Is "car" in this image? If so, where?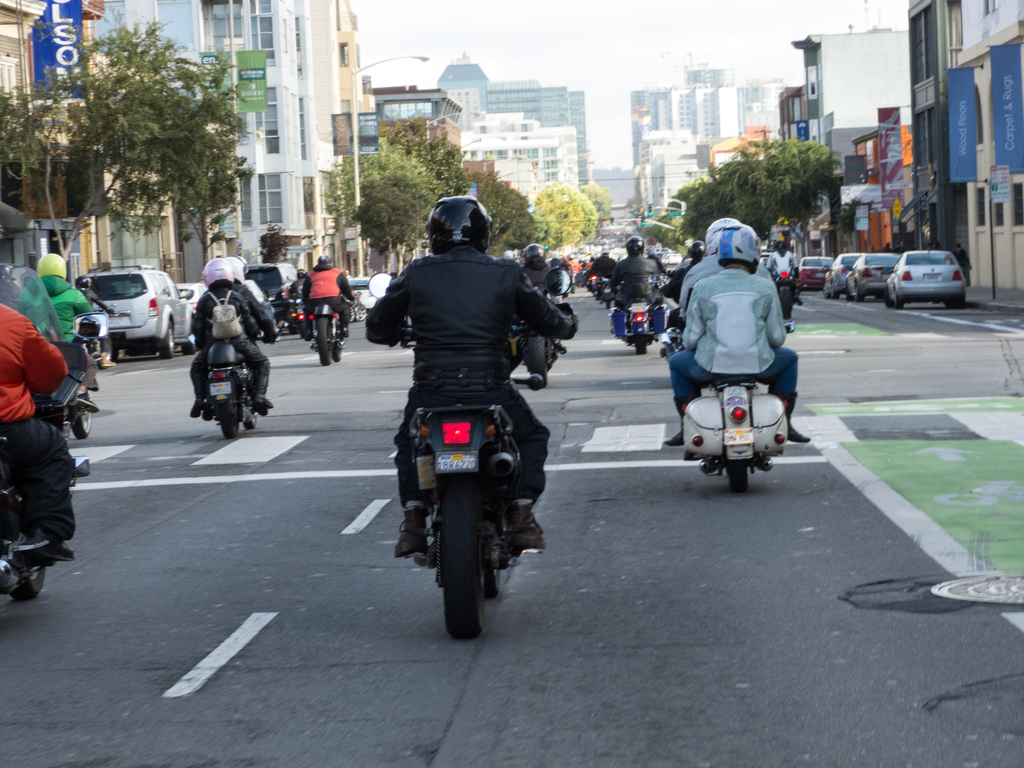
Yes, at select_region(825, 252, 871, 300).
